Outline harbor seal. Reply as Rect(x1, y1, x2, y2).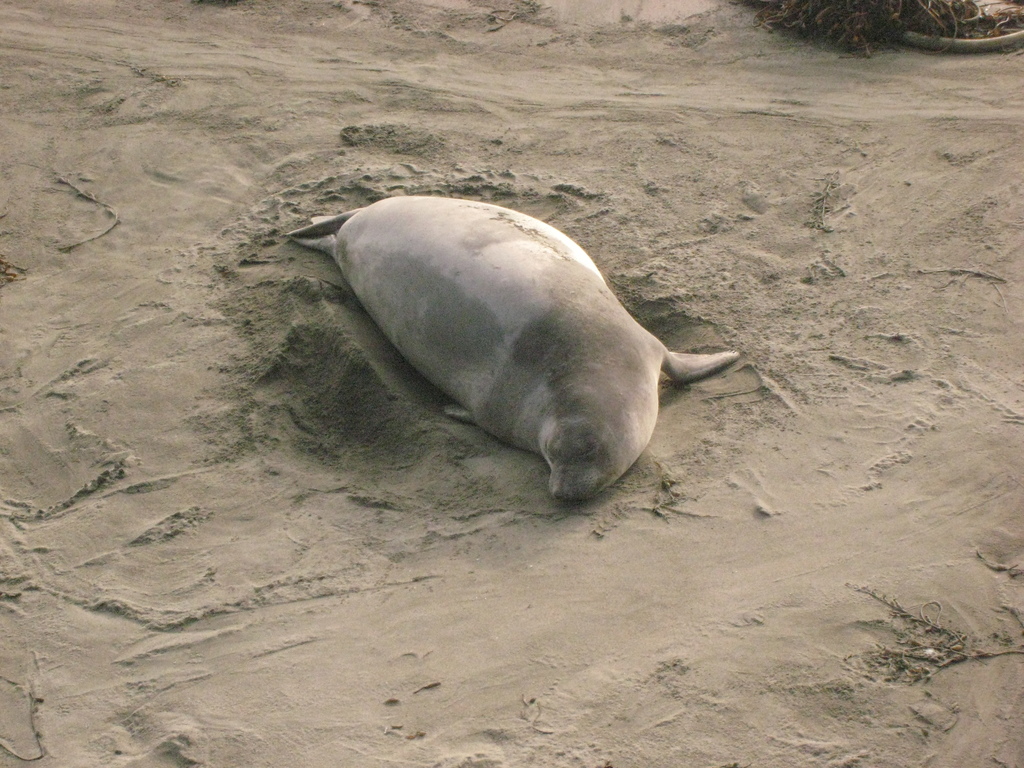
Rect(290, 200, 746, 497).
